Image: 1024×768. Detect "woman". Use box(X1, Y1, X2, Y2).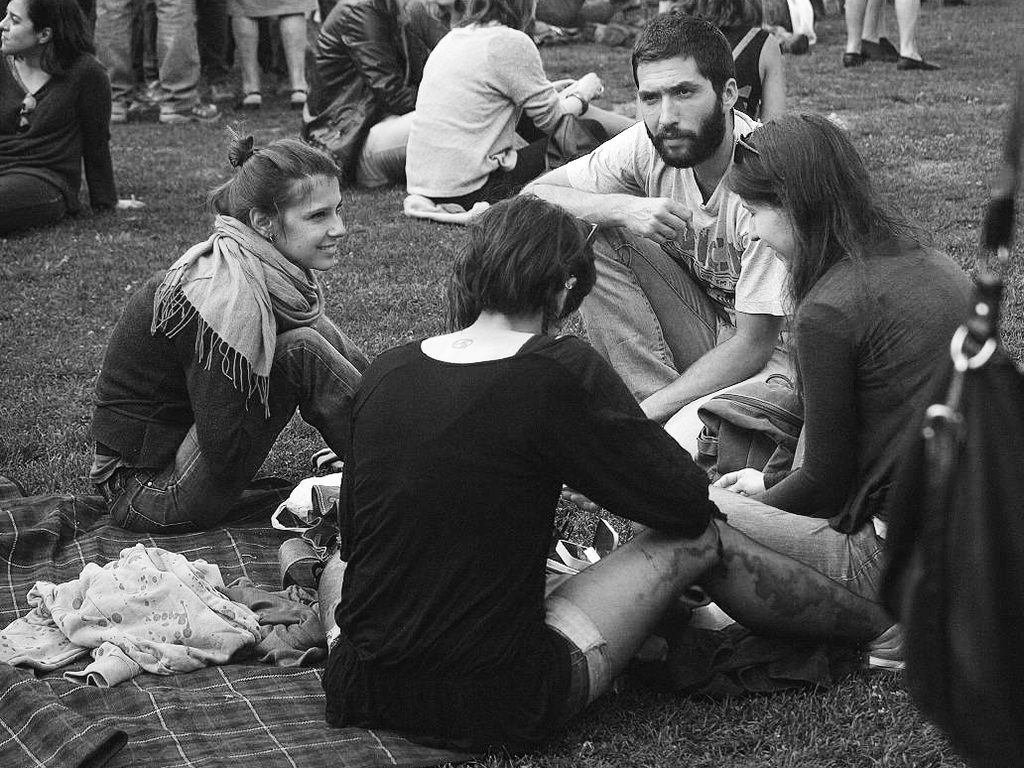
box(0, 0, 118, 231).
